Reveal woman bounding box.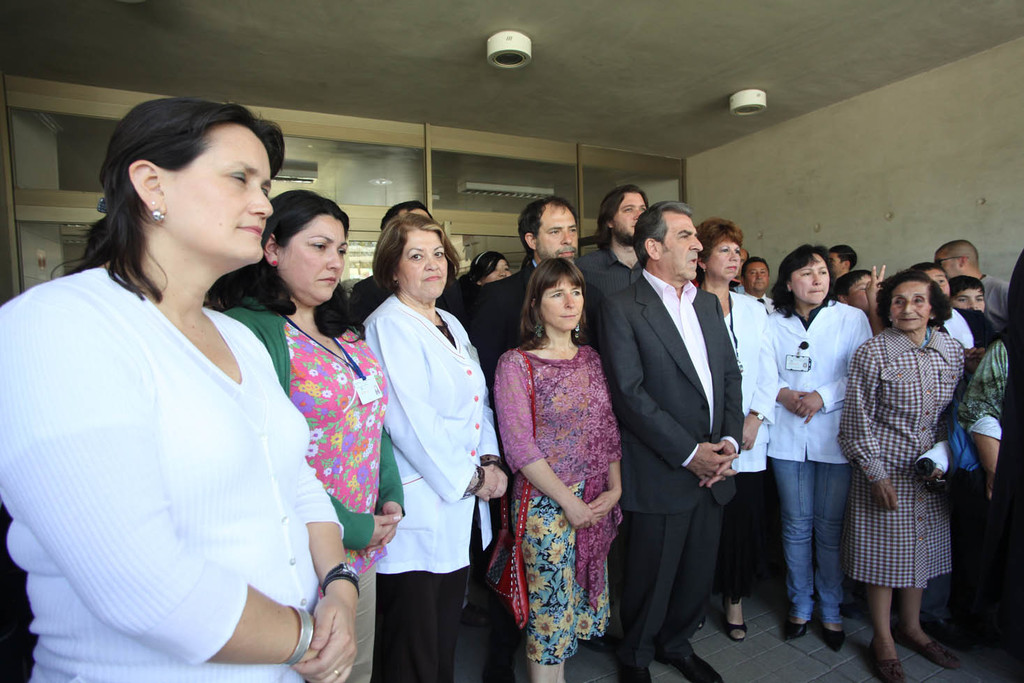
Revealed: left=494, top=258, right=621, bottom=682.
